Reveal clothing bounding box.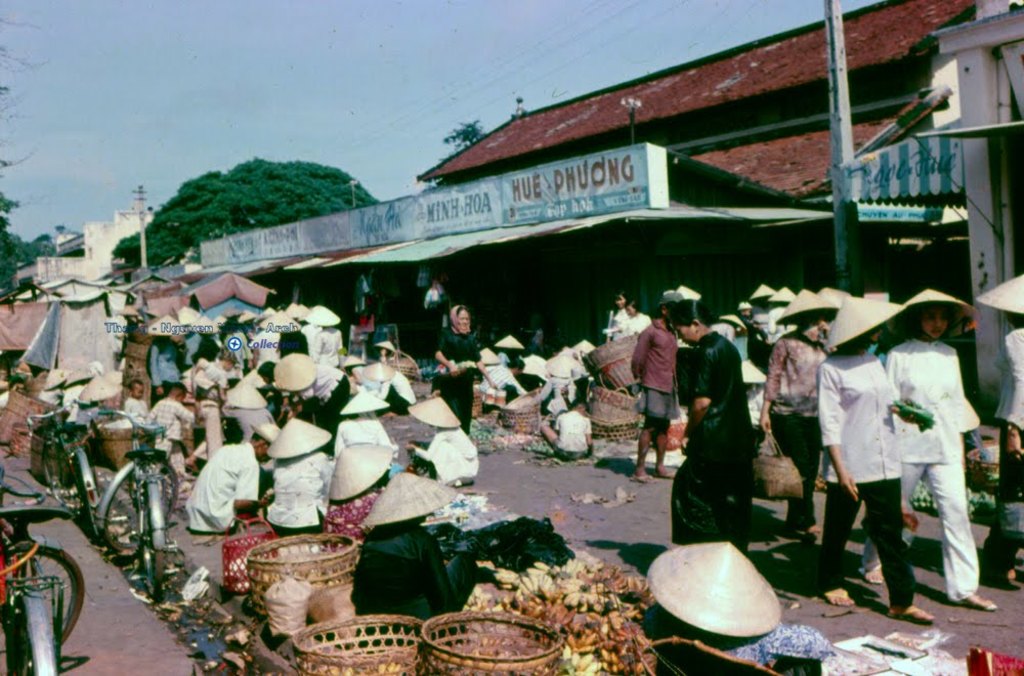
Revealed: x1=808, y1=348, x2=921, y2=604.
